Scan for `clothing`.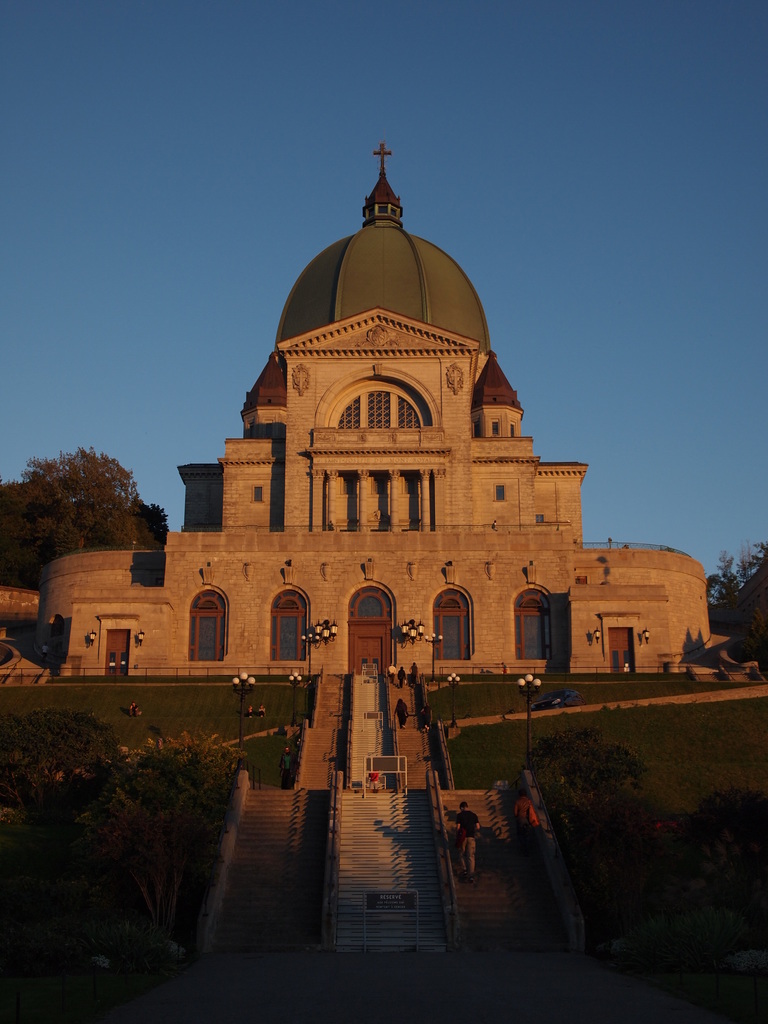
Scan result: 396 698 408 726.
